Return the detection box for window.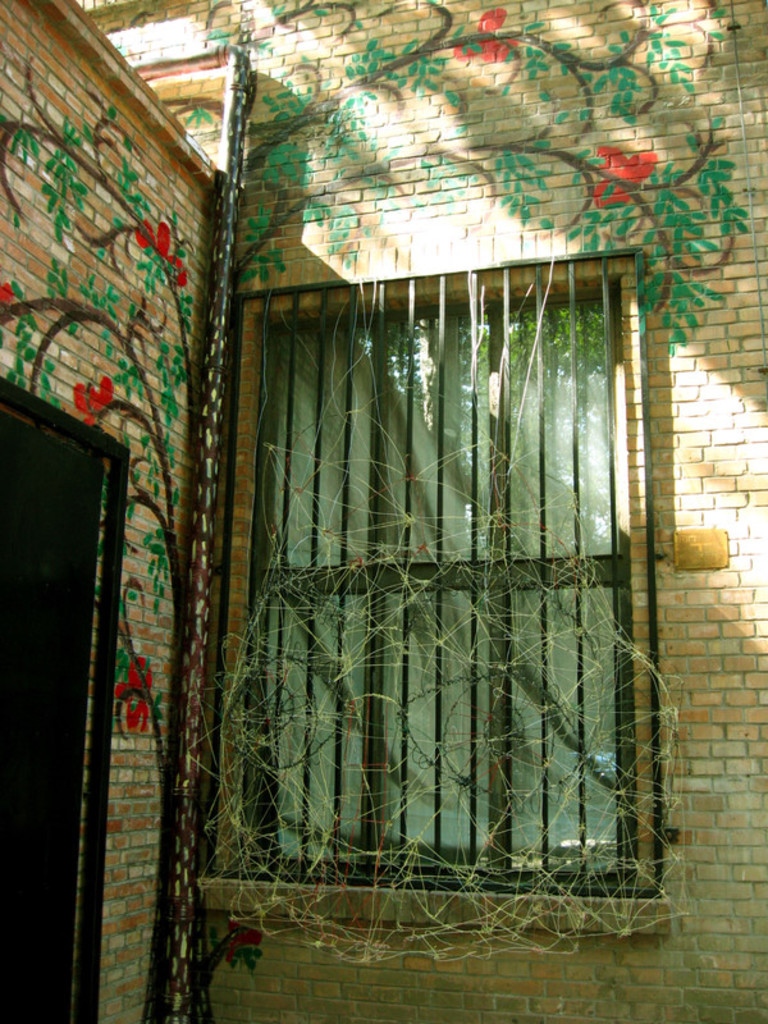
193,248,671,932.
